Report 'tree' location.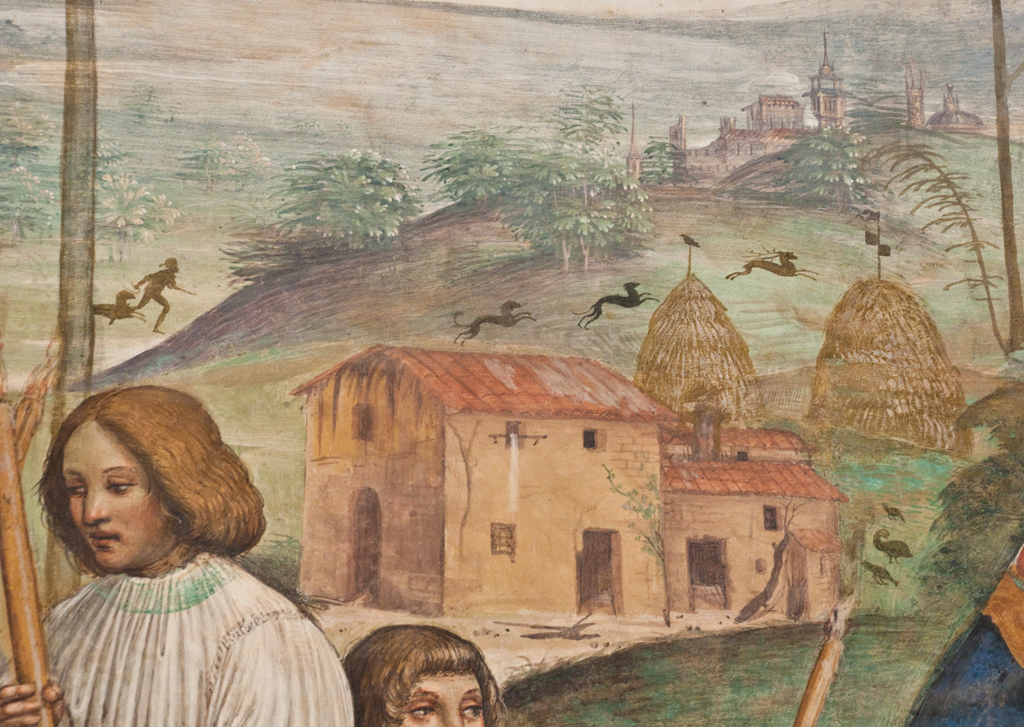
Report: pyautogui.locateOnScreen(262, 148, 425, 255).
